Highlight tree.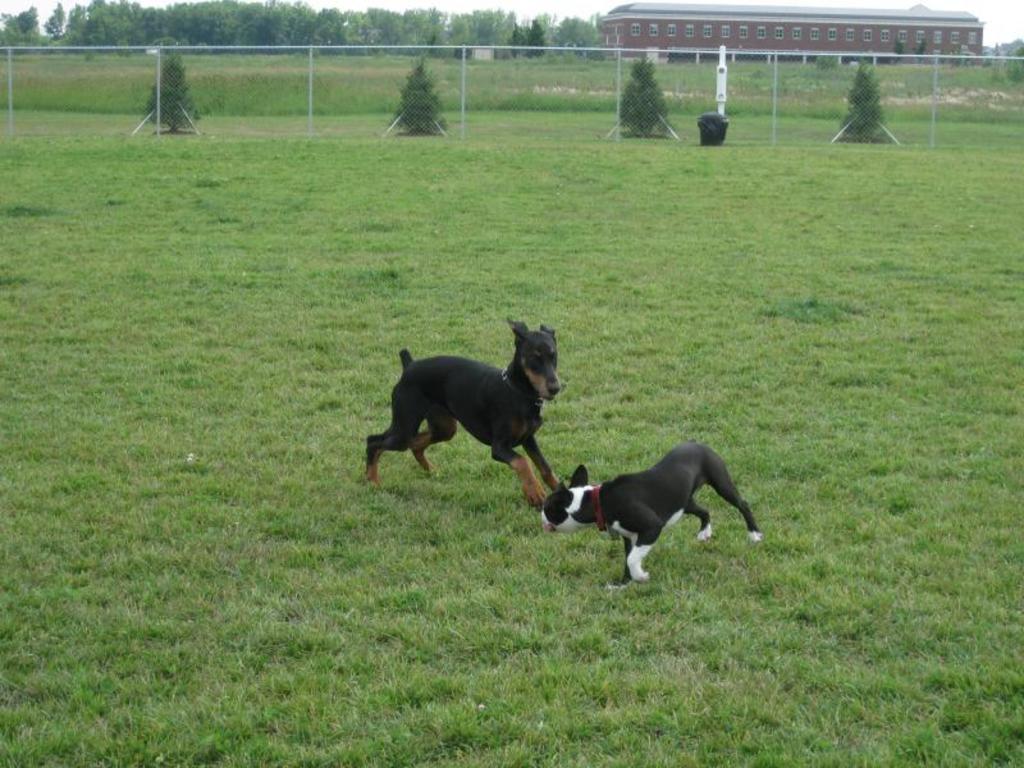
Highlighted region: {"x1": 511, "y1": 17, "x2": 544, "y2": 68}.
